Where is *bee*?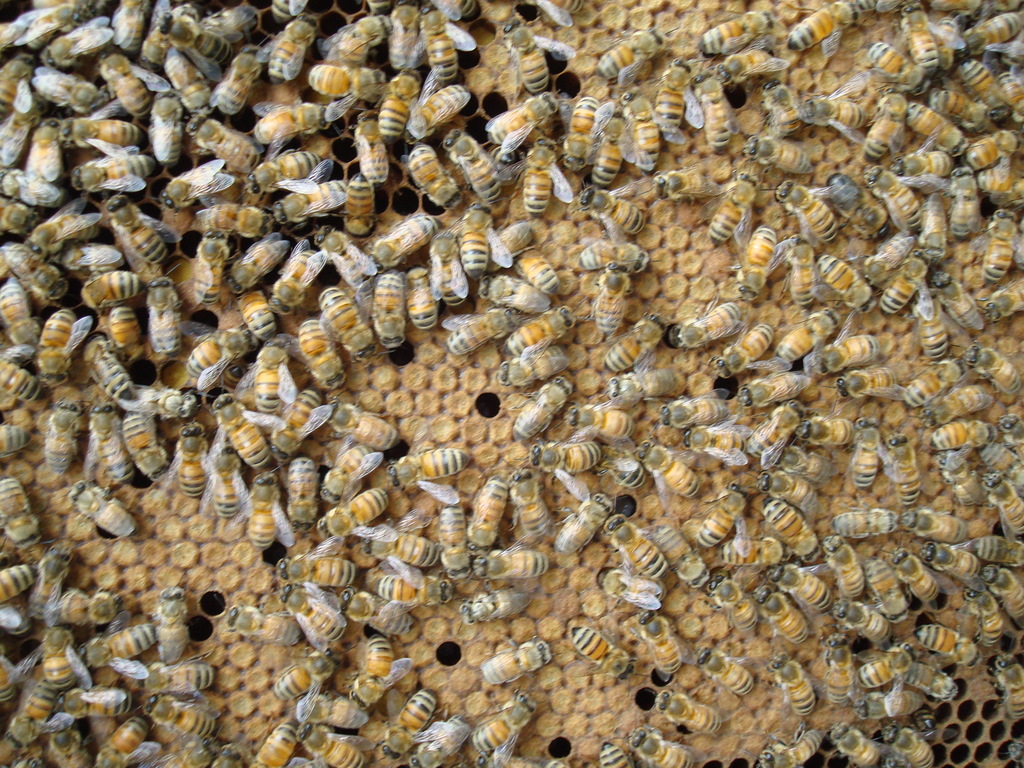
[x1=833, y1=516, x2=900, y2=544].
